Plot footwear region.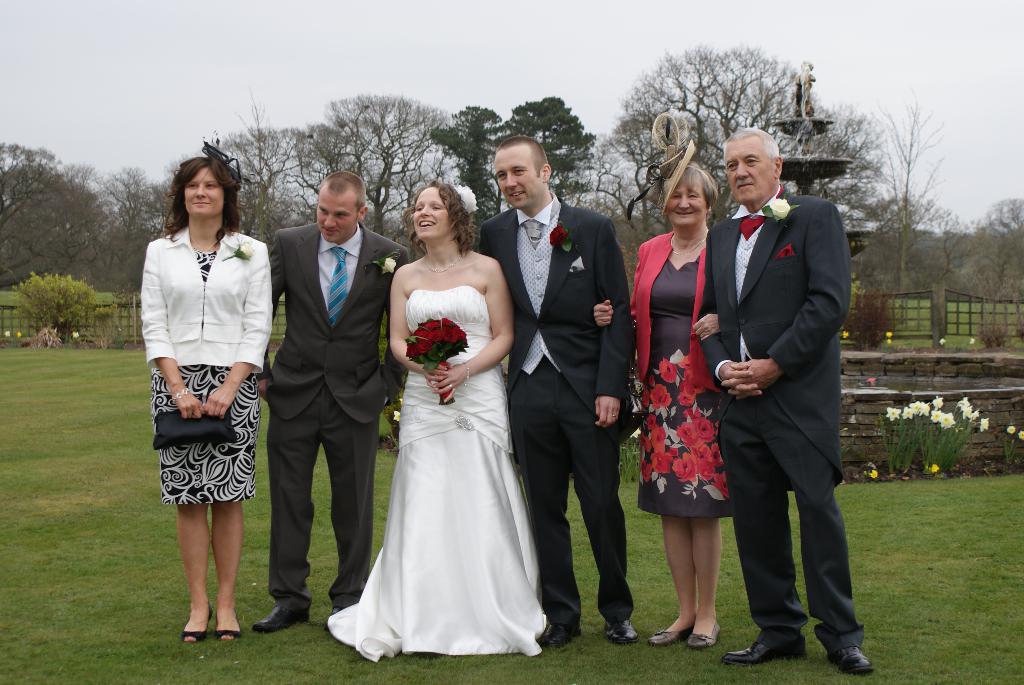
Plotted at pyautogui.locateOnScreen(820, 643, 872, 673).
